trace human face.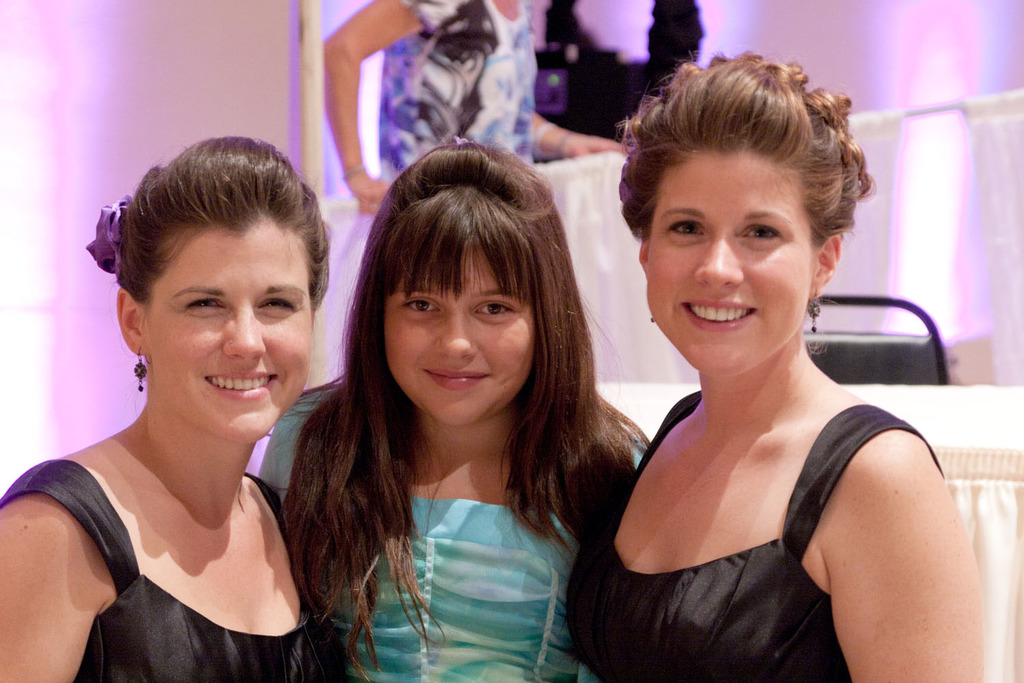
Traced to detection(154, 249, 323, 439).
